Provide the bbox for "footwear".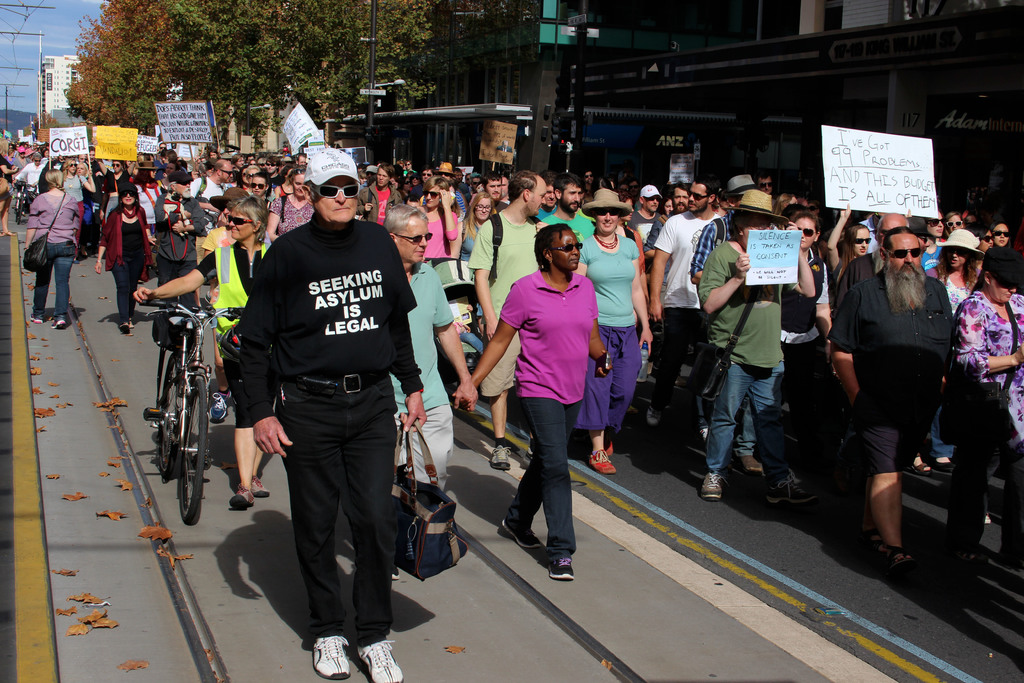
{"x1": 503, "y1": 520, "x2": 538, "y2": 547}.
